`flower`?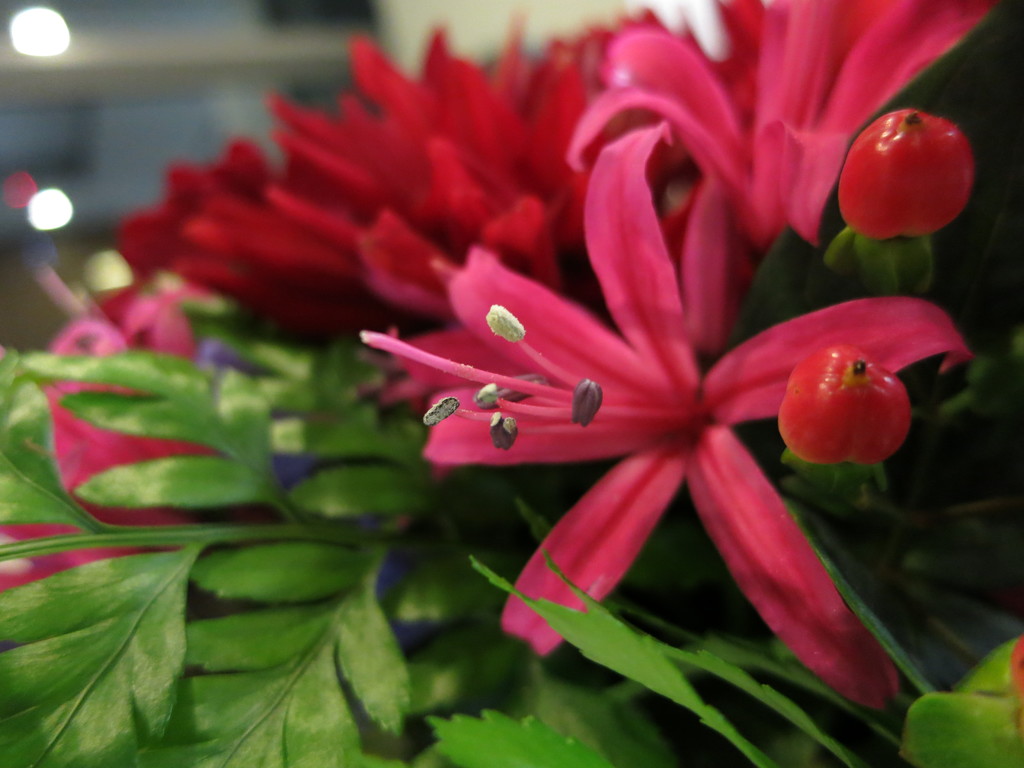
<box>0,282,247,584</box>
